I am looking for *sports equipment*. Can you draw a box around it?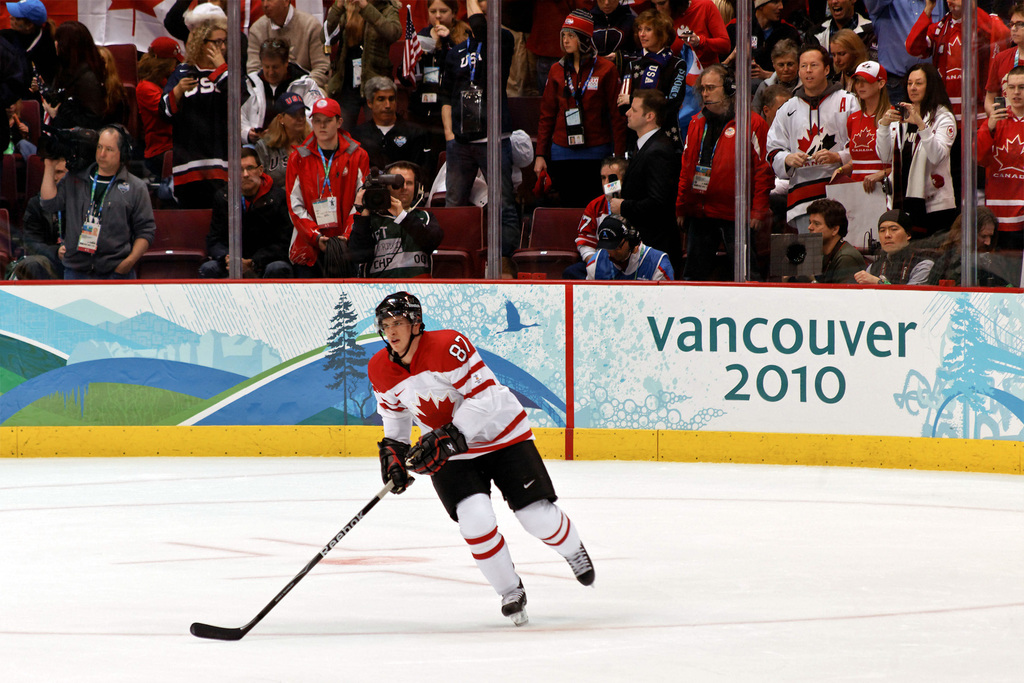
Sure, the bounding box is <region>500, 582, 529, 625</region>.
